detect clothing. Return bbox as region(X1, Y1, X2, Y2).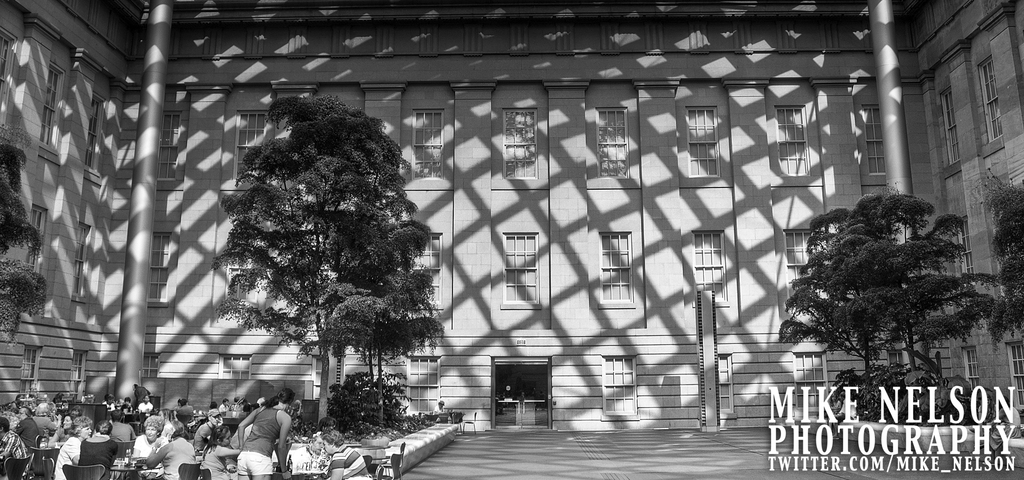
region(17, 418, 34, 454).
